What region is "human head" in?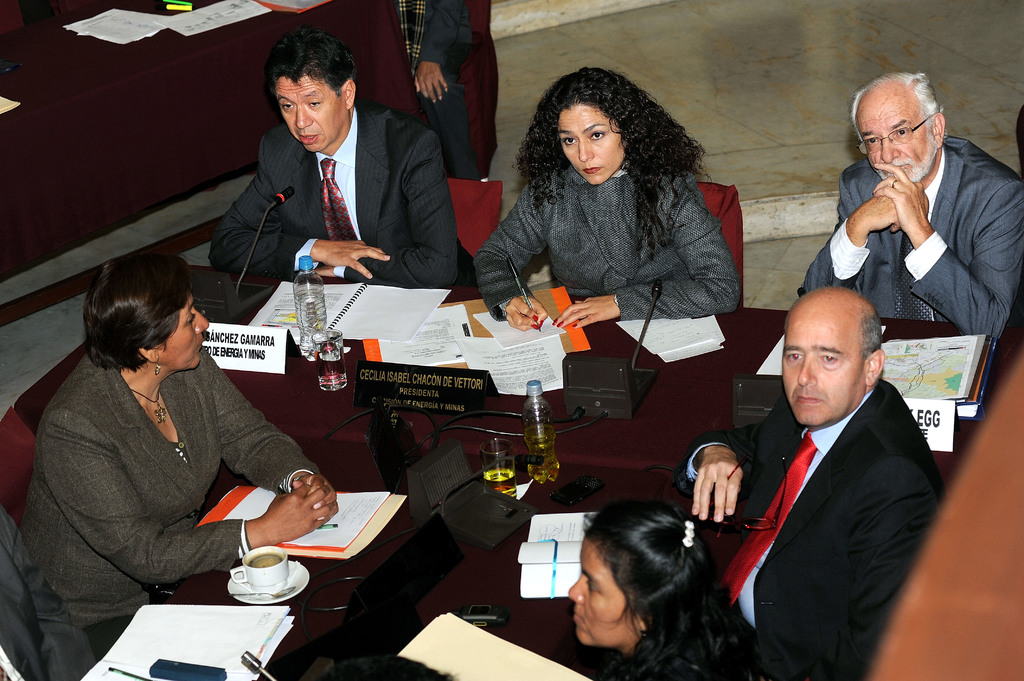
[565,501,729,645].
